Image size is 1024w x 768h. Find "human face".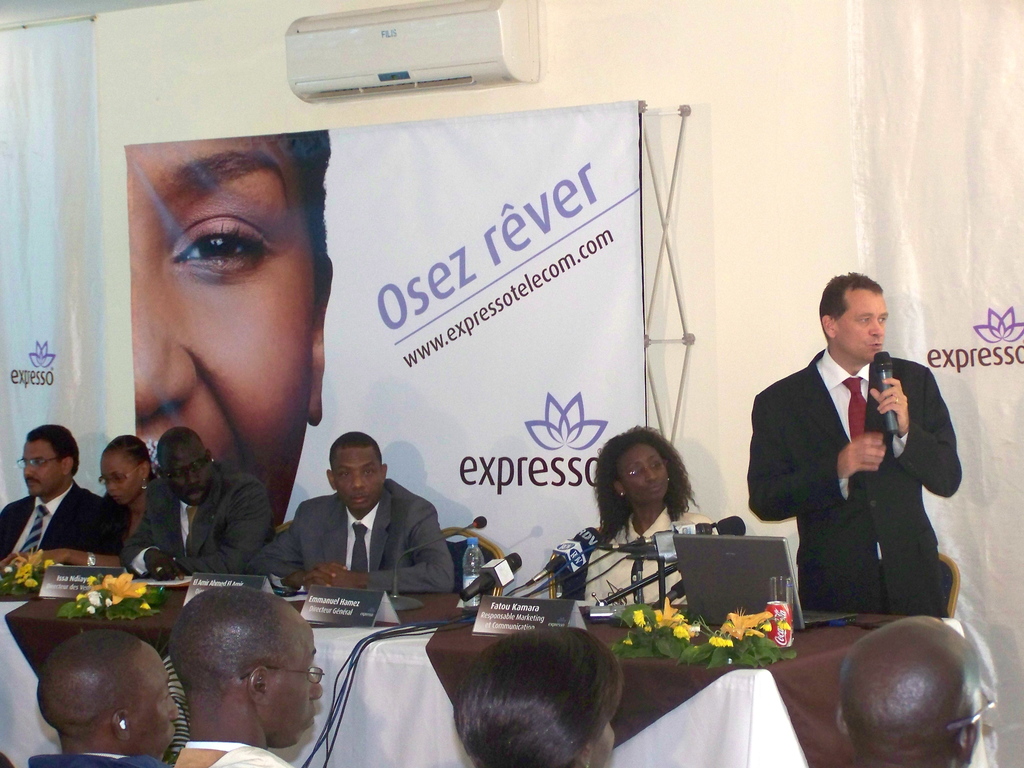
126,140,314,538.
